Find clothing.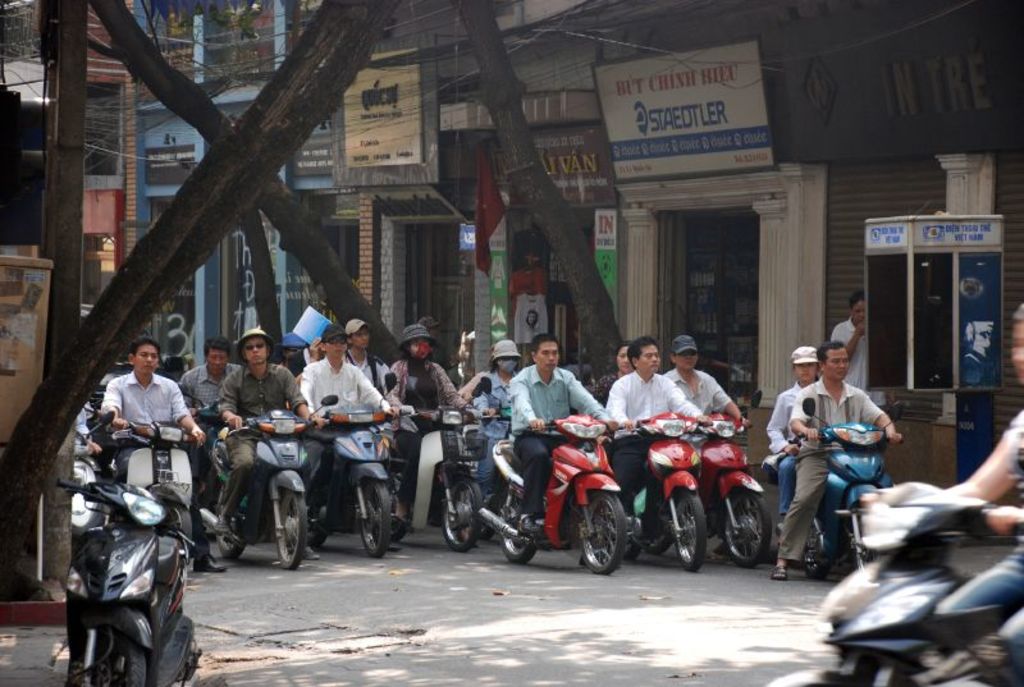
<bbox>772, 353, 891, 580</bbox>.
